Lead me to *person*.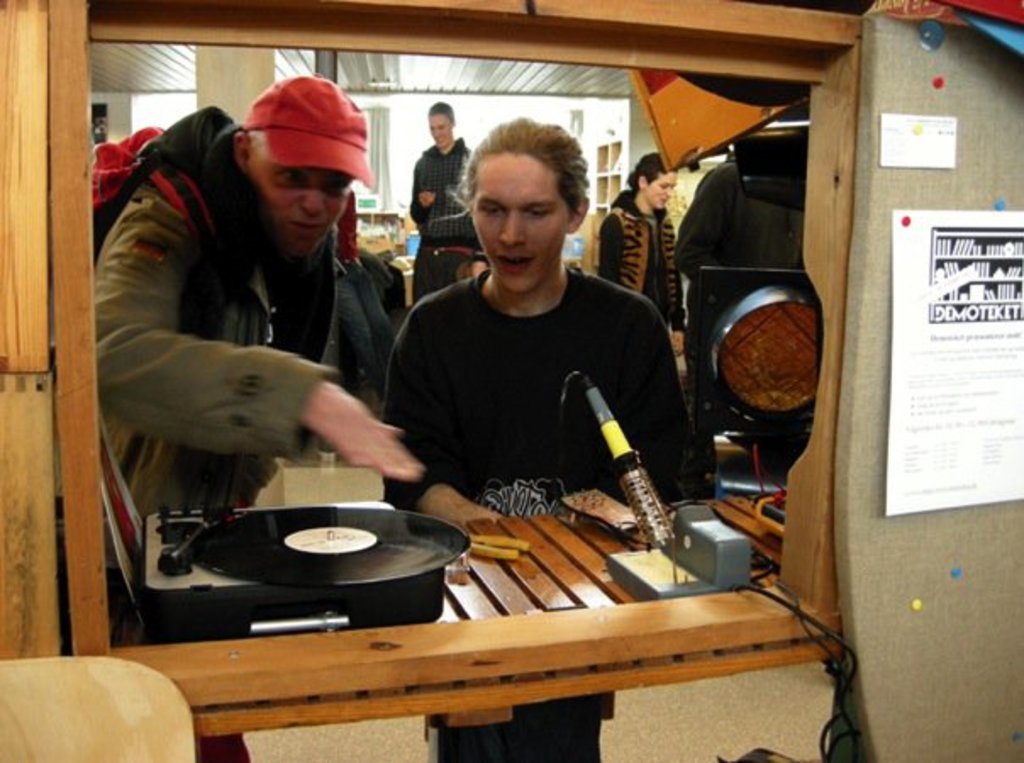
Lead to box=[95, 78, 419, 761].
